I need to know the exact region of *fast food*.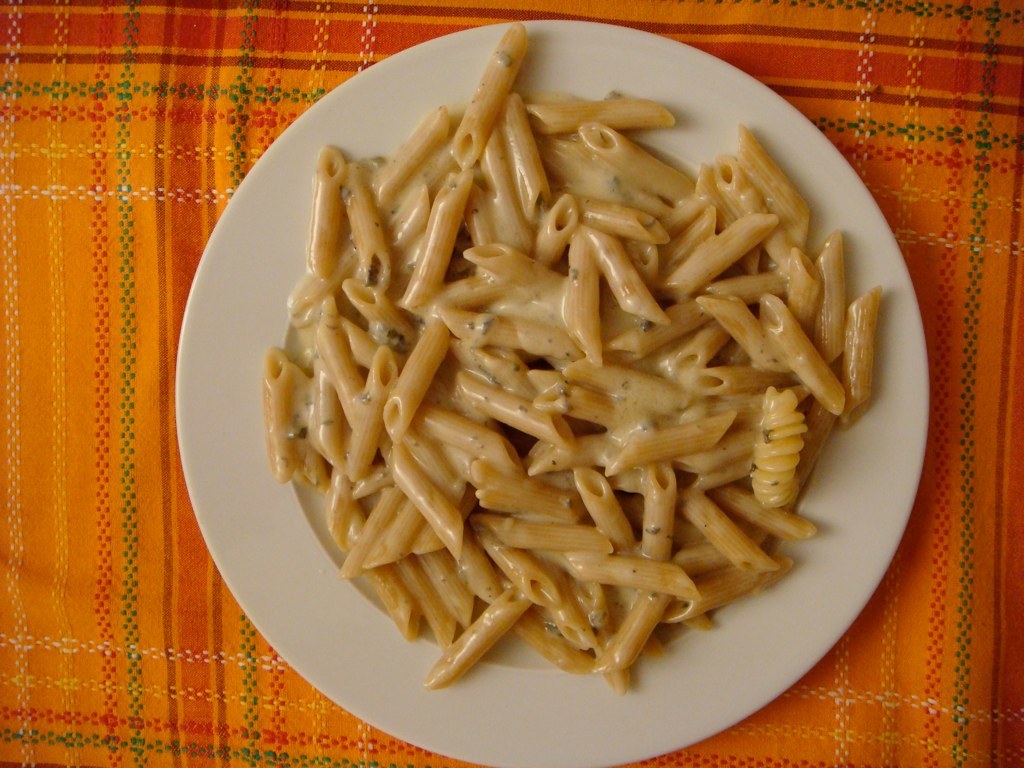
Region: bbox=(589, 197, 675, 255).
